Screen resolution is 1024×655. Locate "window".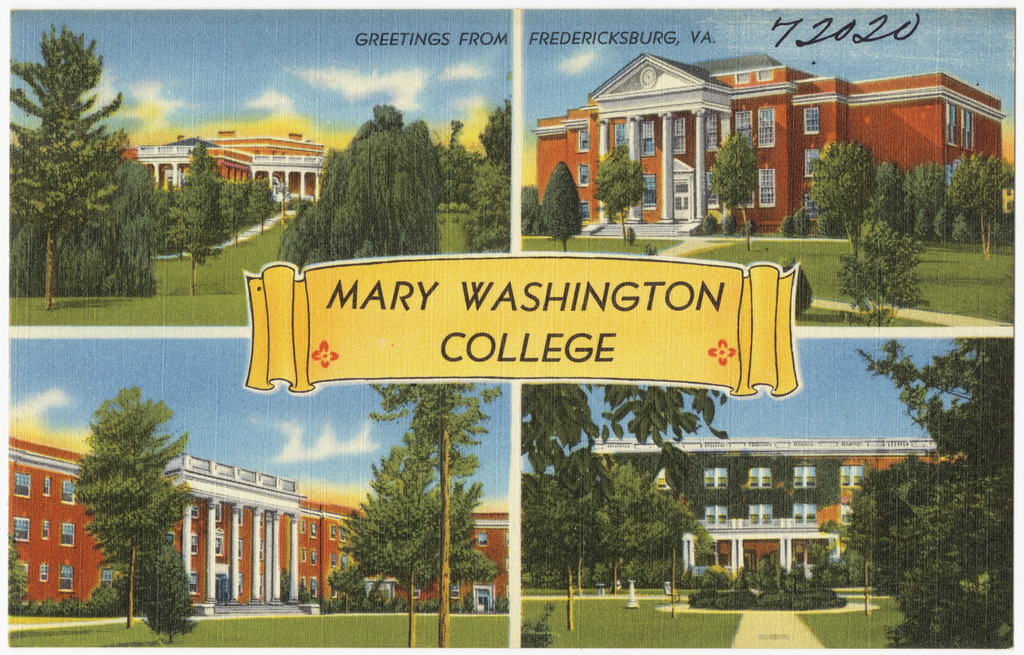
{"left": 703, "top": 115, "right": 723, "bottom": 153}.
